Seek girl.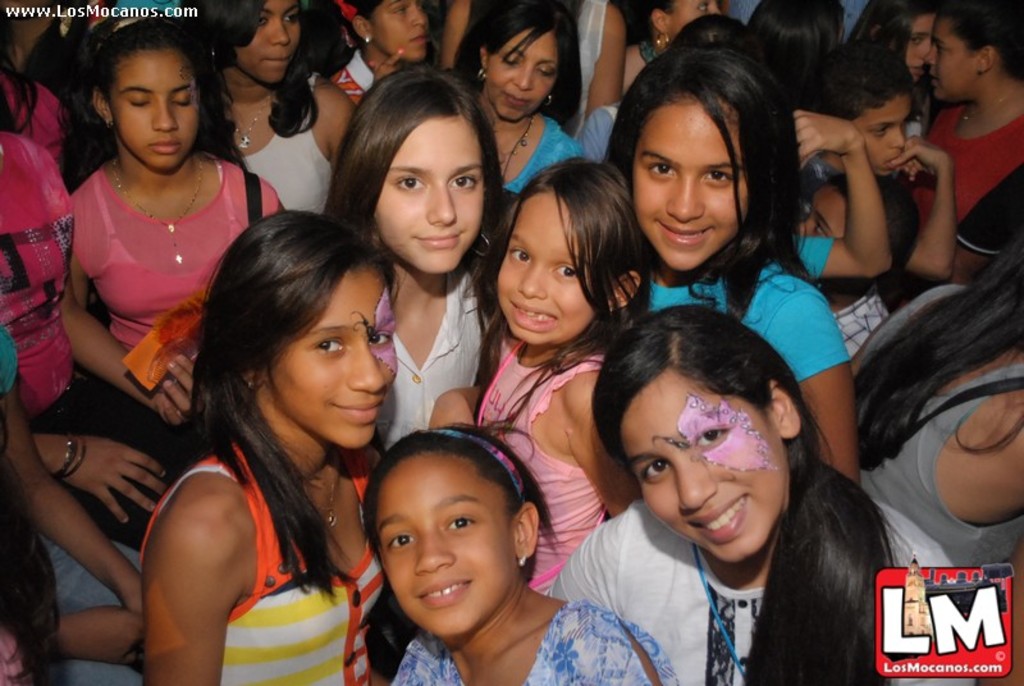
rect(918, 0, 1018, 227).
